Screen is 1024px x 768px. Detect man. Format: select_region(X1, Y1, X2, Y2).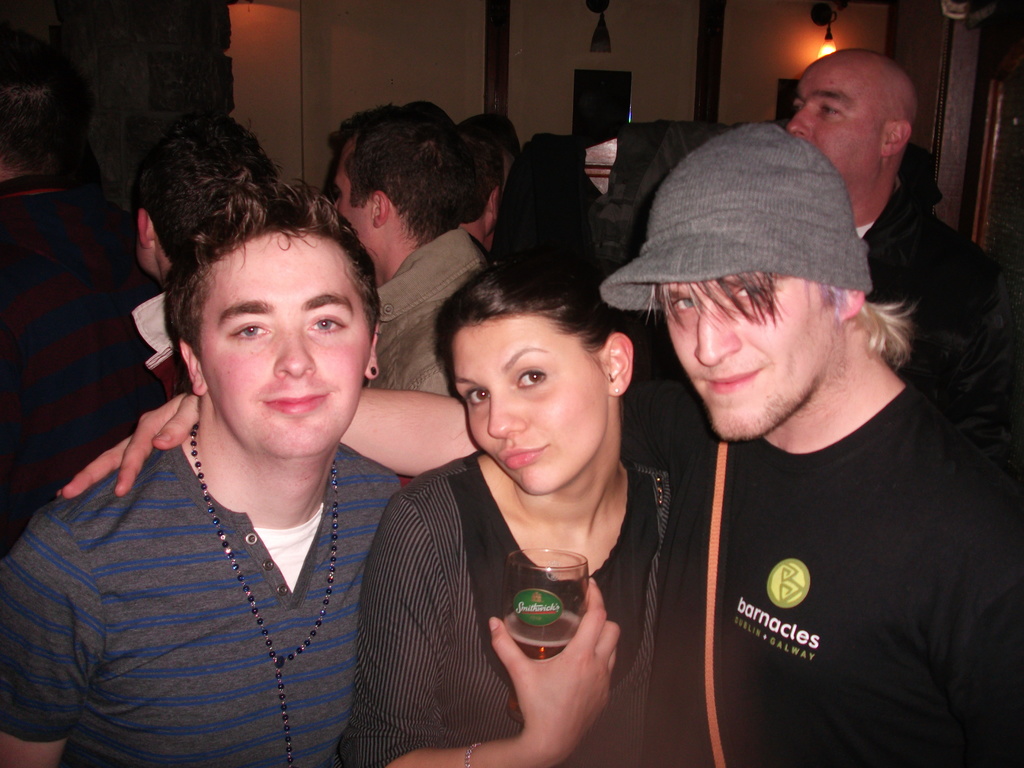
select_region(327, 100, 501, 403).
